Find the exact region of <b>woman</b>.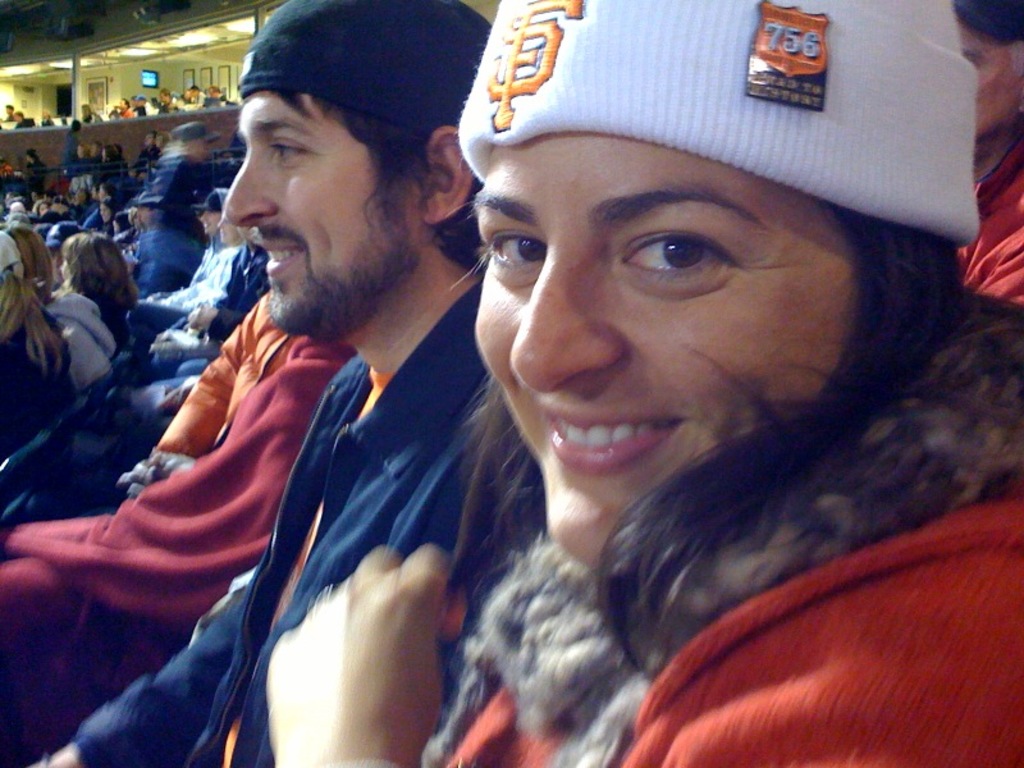
Exact region: l=0, t=229, r=73, b=452.
